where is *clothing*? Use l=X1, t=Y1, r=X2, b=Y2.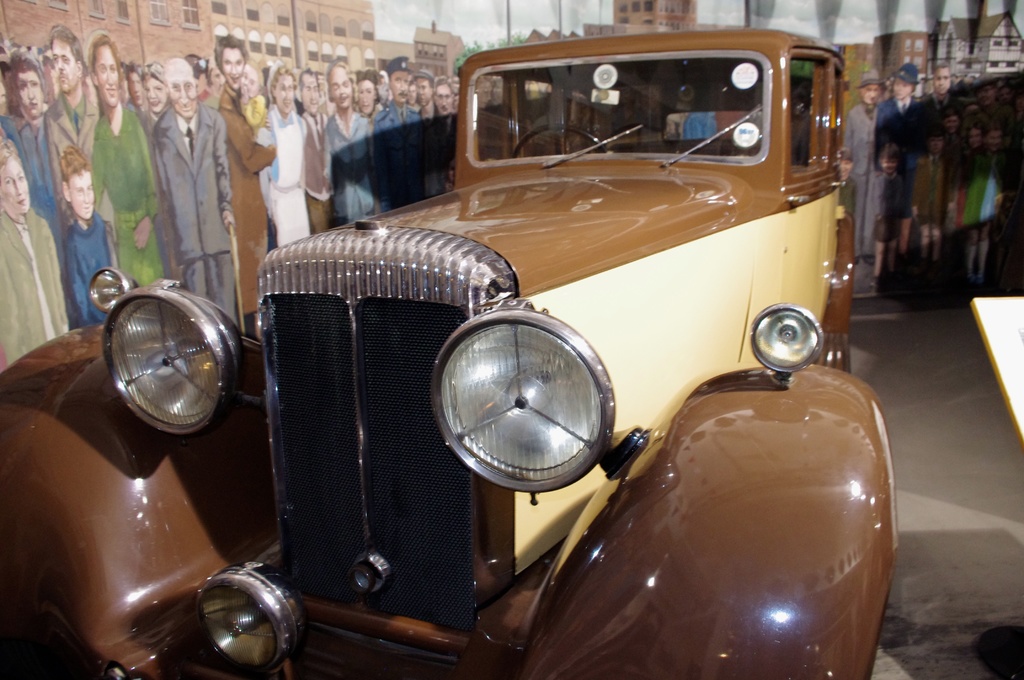
l=222, t=86, r=272, b=298.
